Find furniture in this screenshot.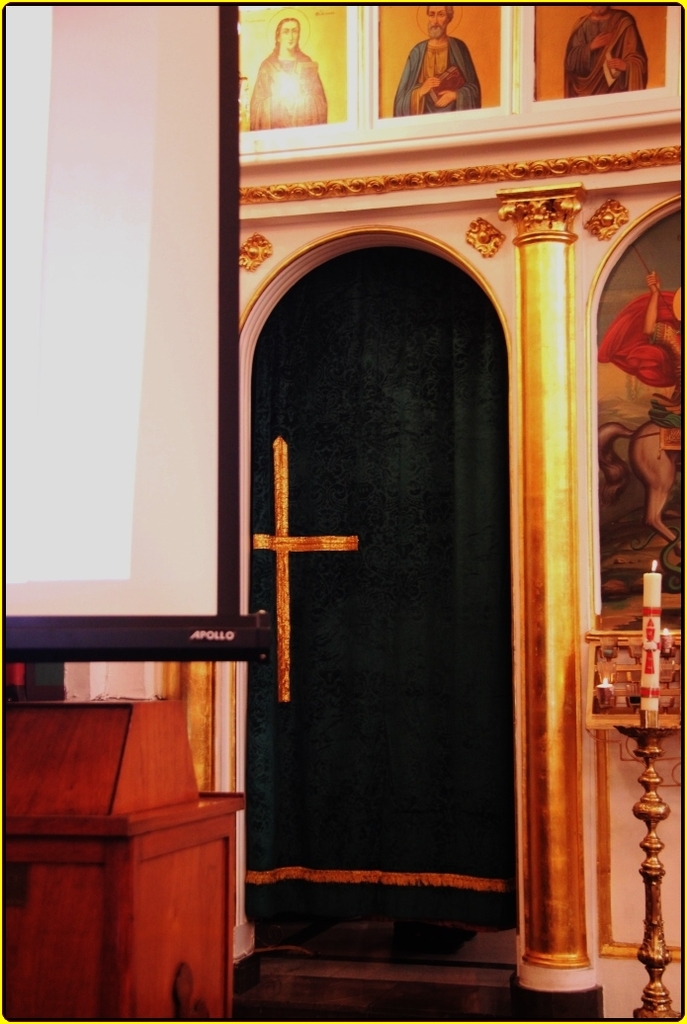
The bounding box for furniture is (1, 701, 247, 1022).
